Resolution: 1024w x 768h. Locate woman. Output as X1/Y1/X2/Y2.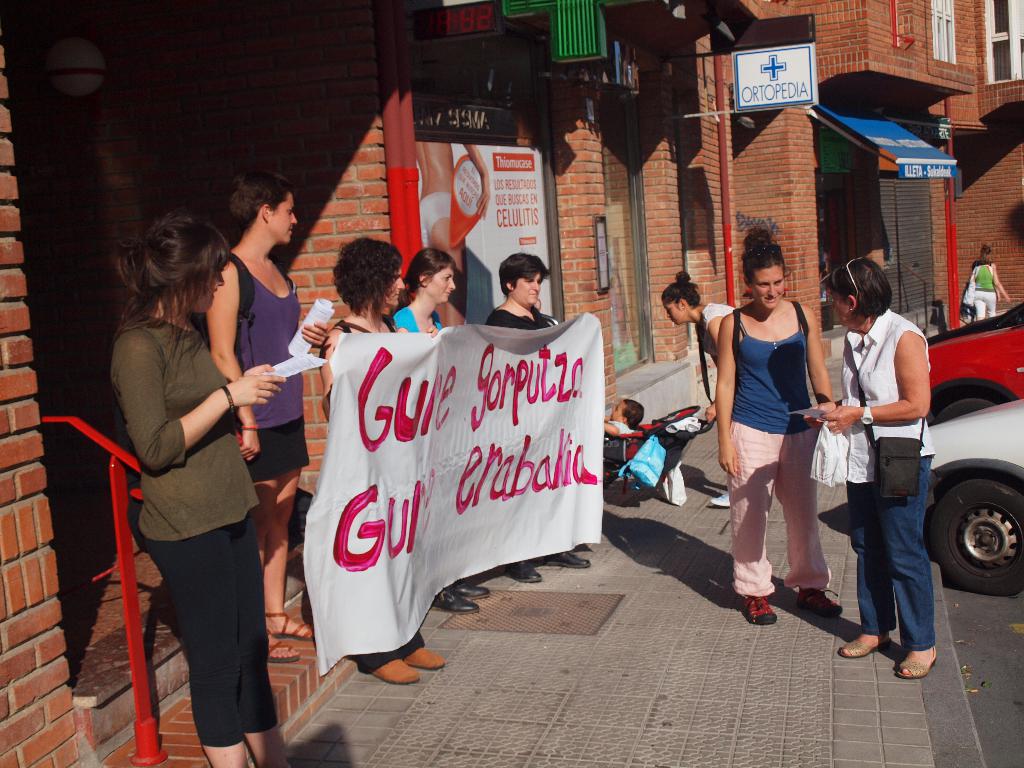
805/258/941/675.
